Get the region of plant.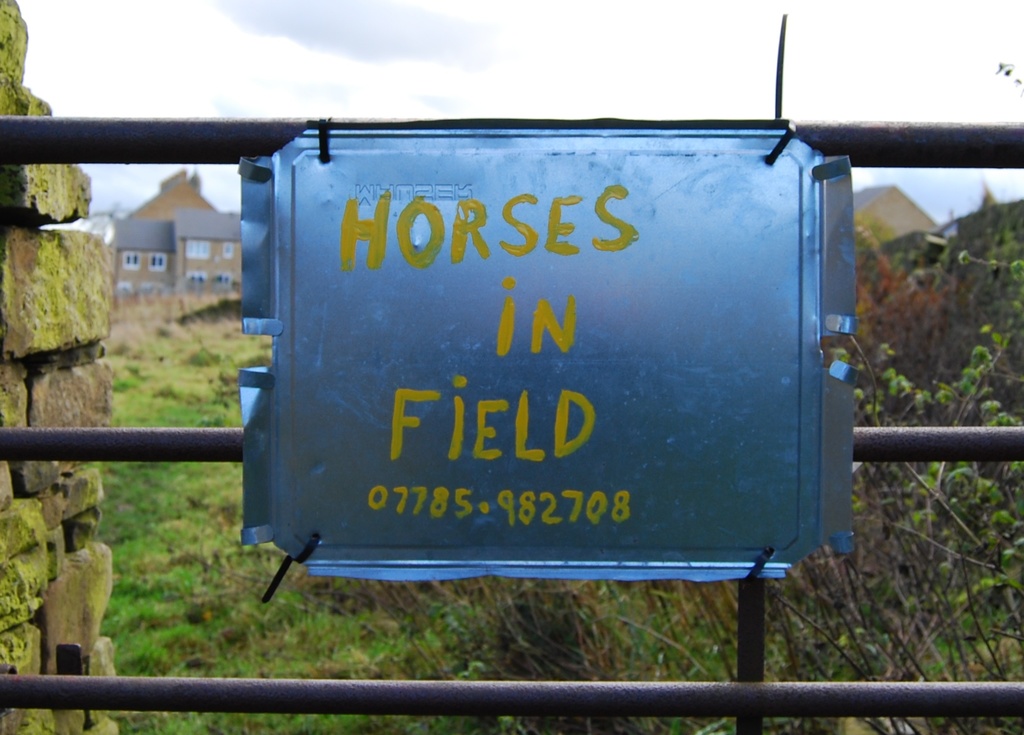
(202,410,224,424).
